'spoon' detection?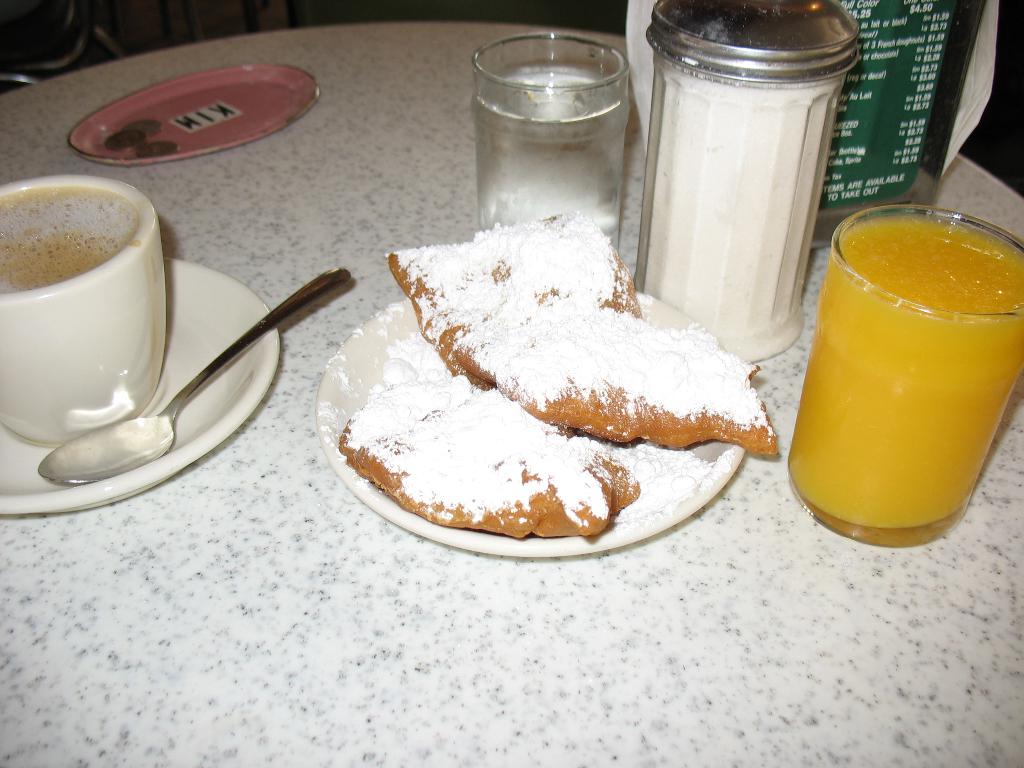
[x1=34, y1=268, x2=351, y2=483]
